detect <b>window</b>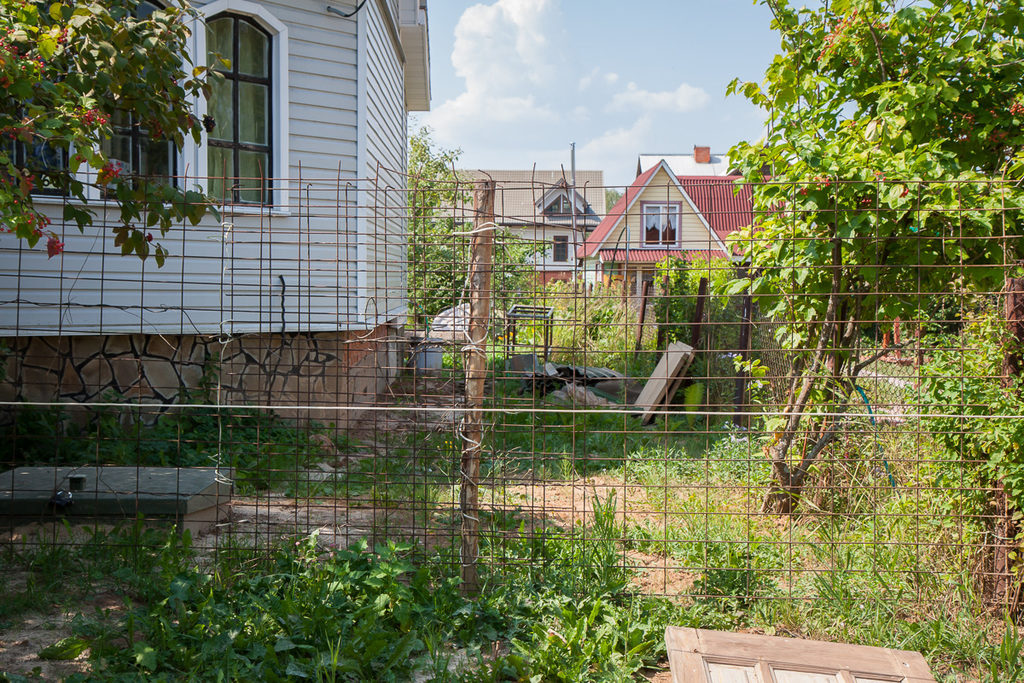
[left=639, top=201, right=680, bottom=246]
